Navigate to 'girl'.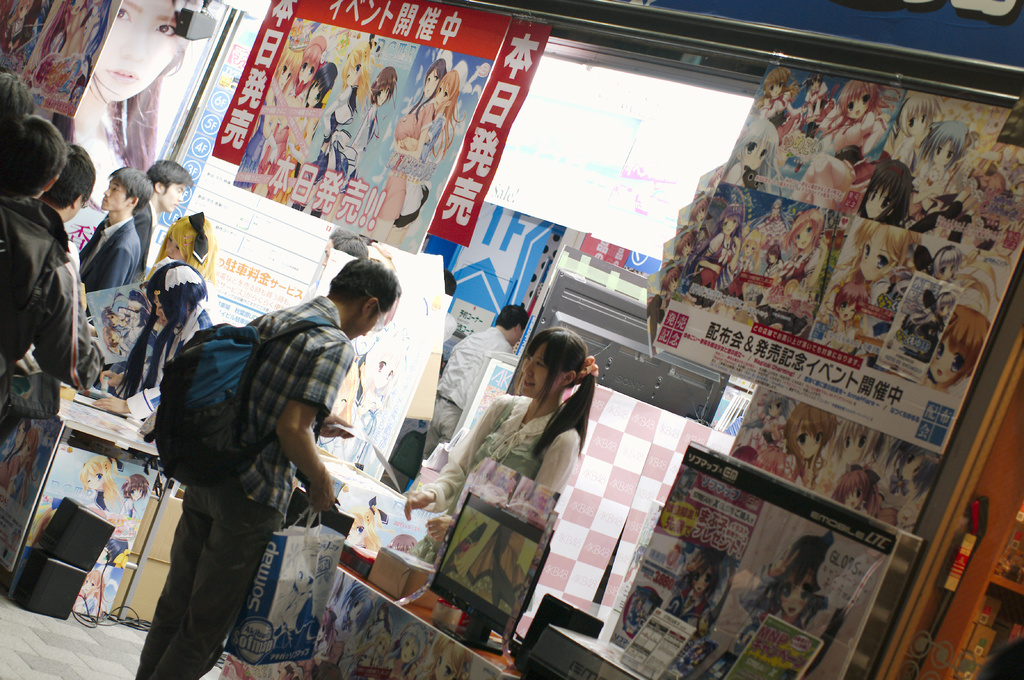
Navigation target: 93,256,214,424.
